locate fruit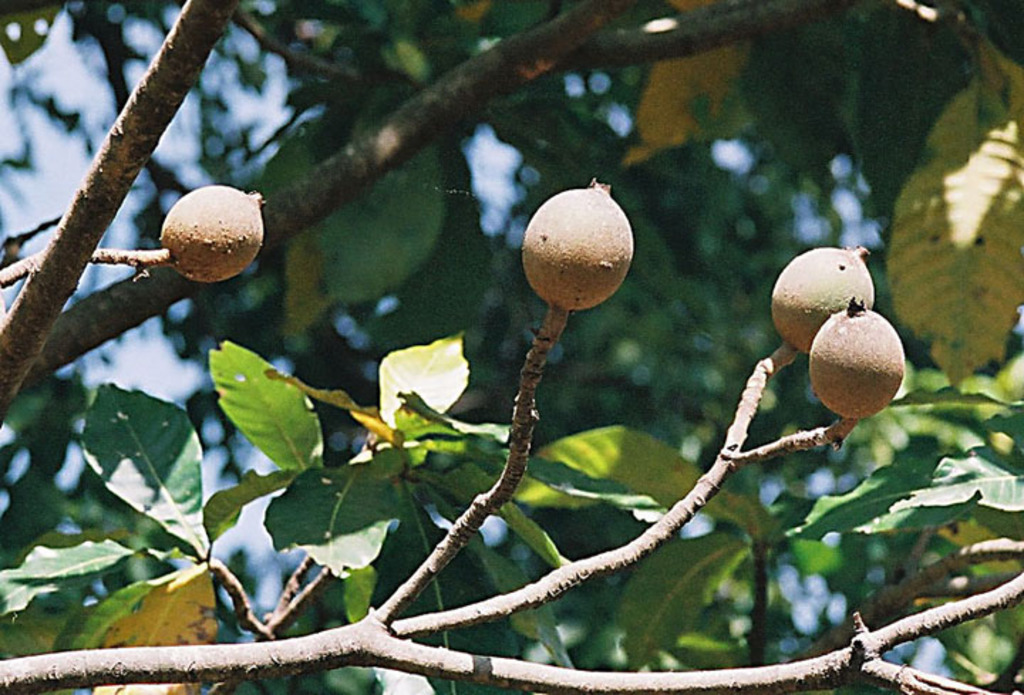
x1=771, y1=247, x2=876, y2=354
